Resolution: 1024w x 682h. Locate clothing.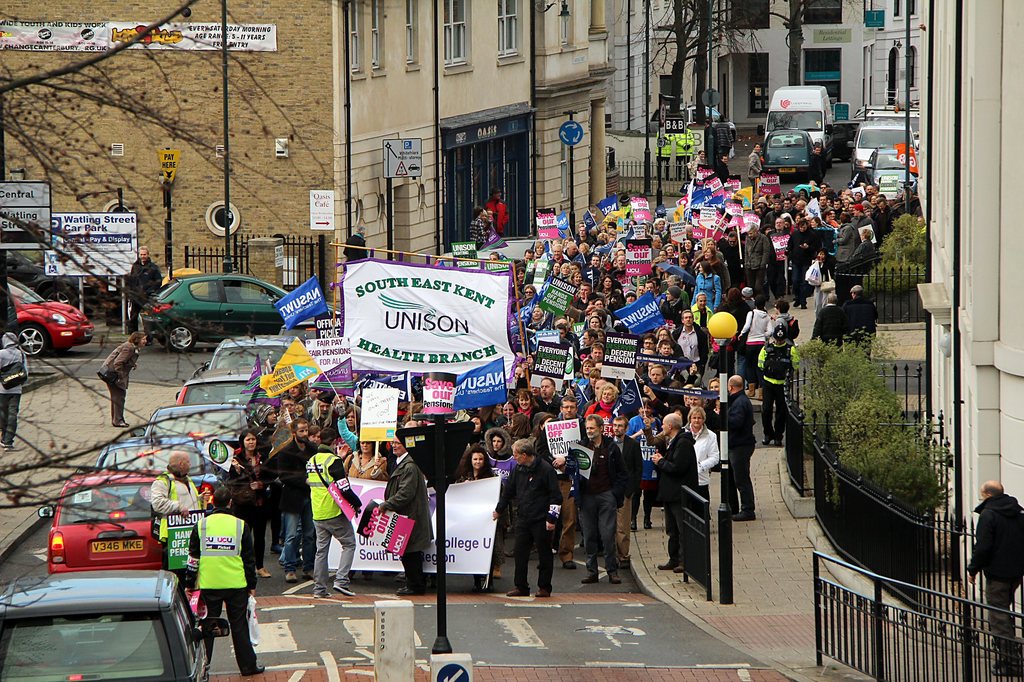
[x1=518, y1=374, x2=567, y2=420].
